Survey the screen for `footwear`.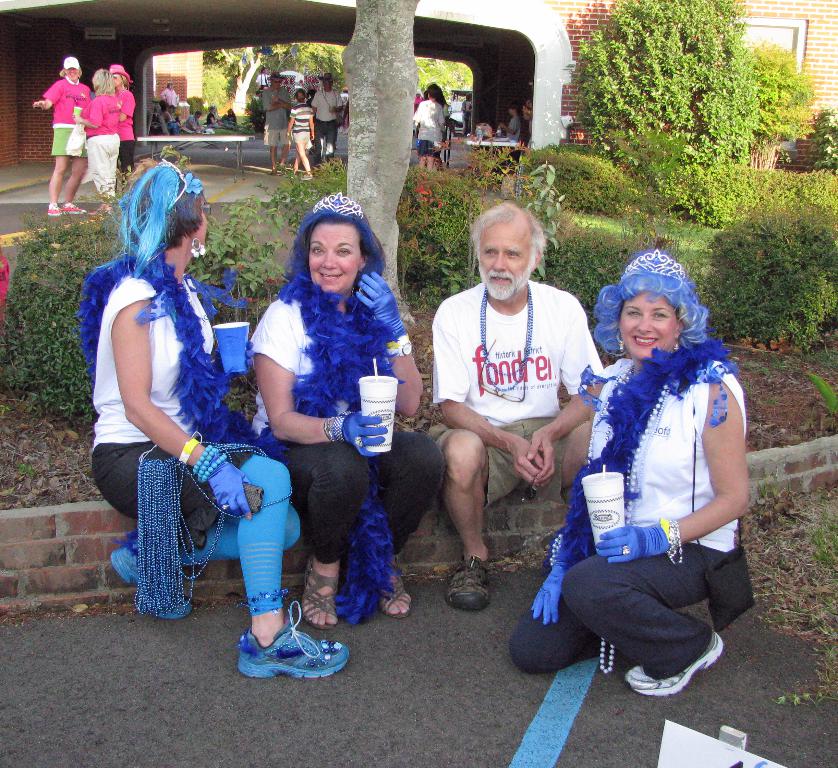
Survey found: [x1=229, y1=610, x2=328, y2=692].
